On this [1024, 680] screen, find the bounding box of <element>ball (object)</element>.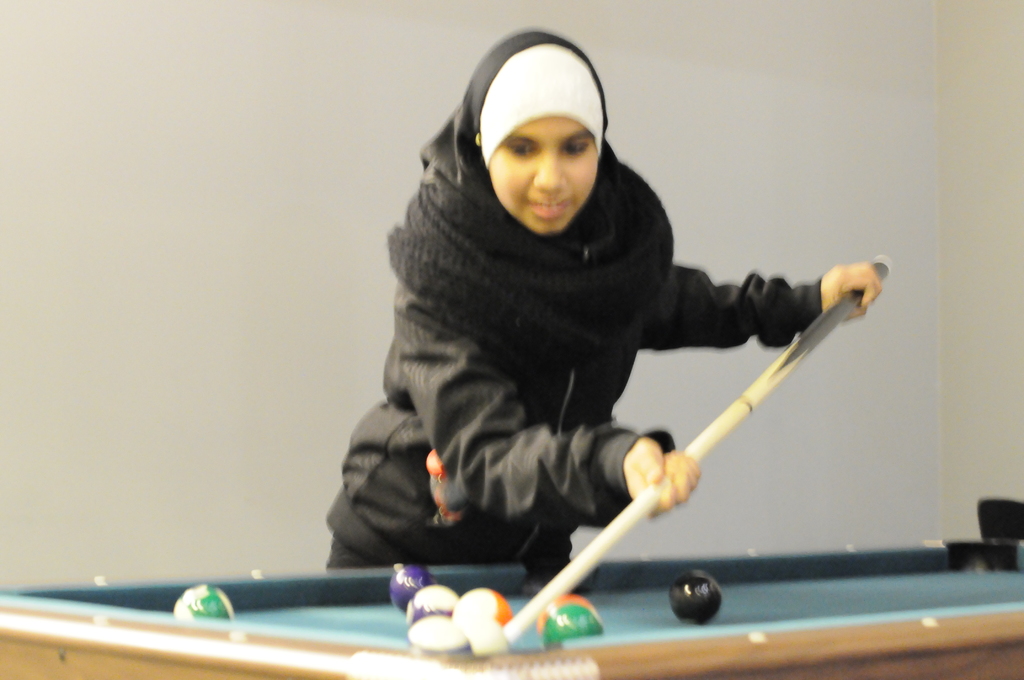
Bounding box: 537,599,596,630.
